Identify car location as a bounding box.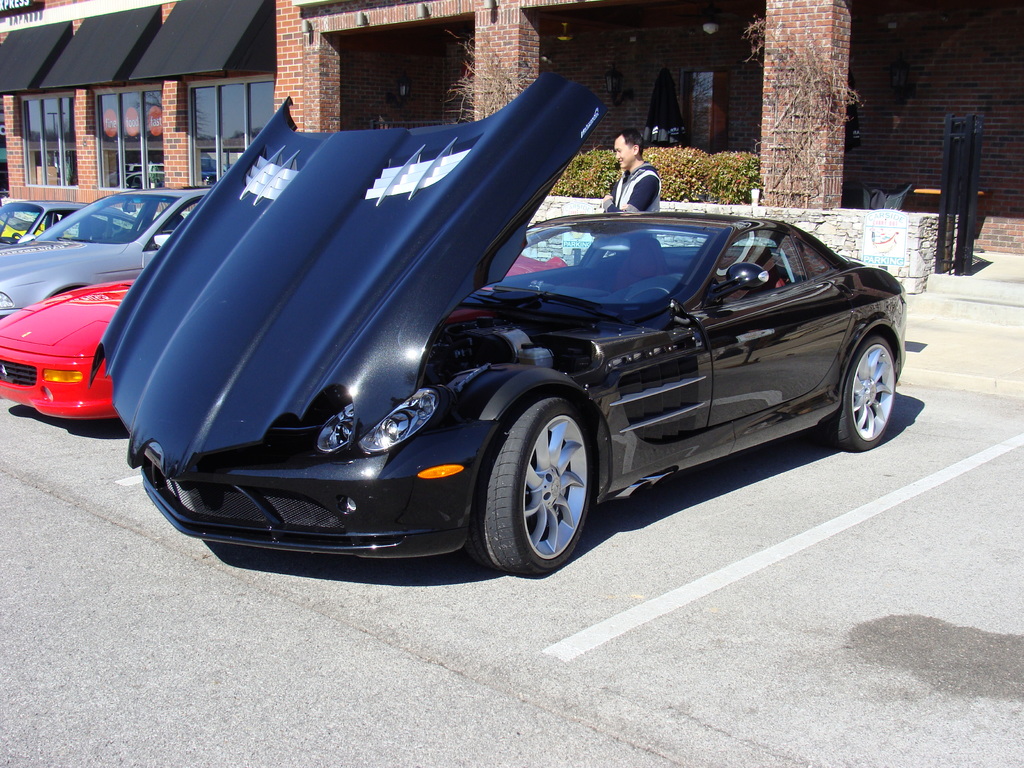
x1=0, y1=182, x2=221, y2=319.
